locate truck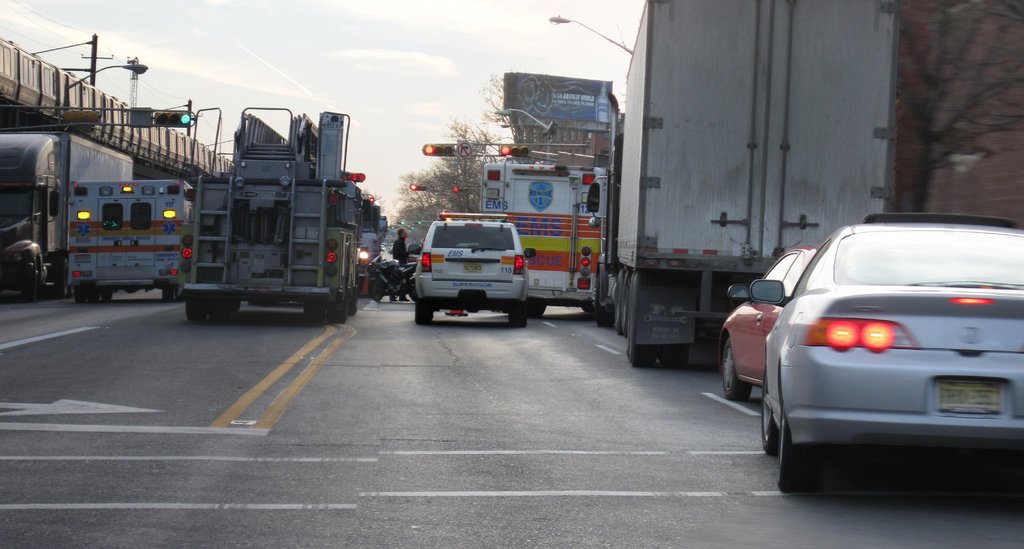
(x1=612, y1=0, x2=896, y2=369)
